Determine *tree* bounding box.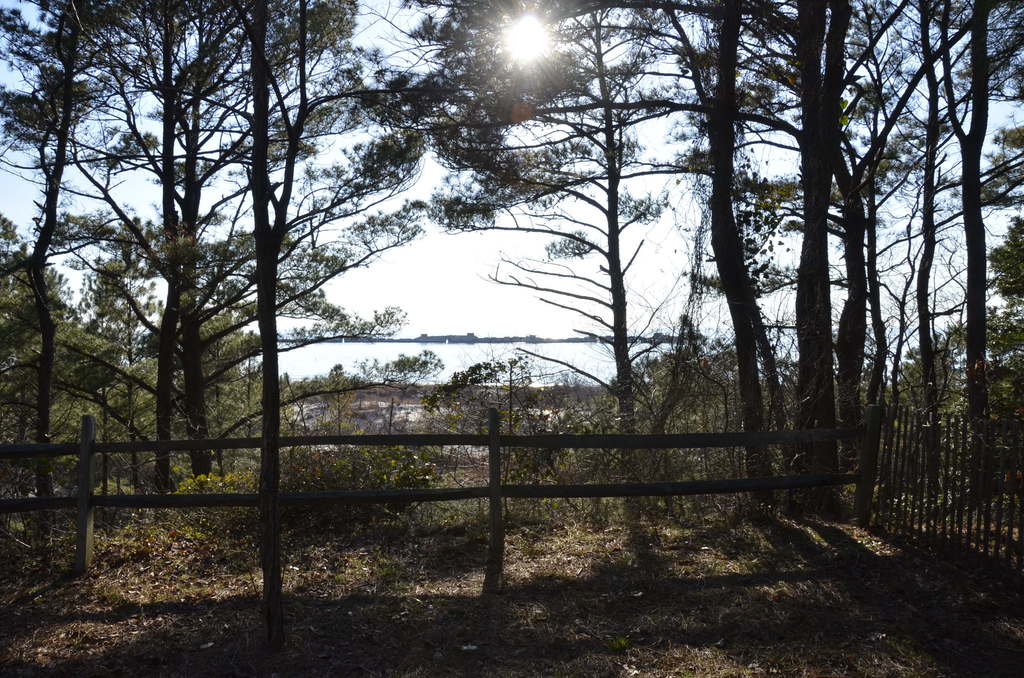
Determined: box=[0, 0, 470, 677].
